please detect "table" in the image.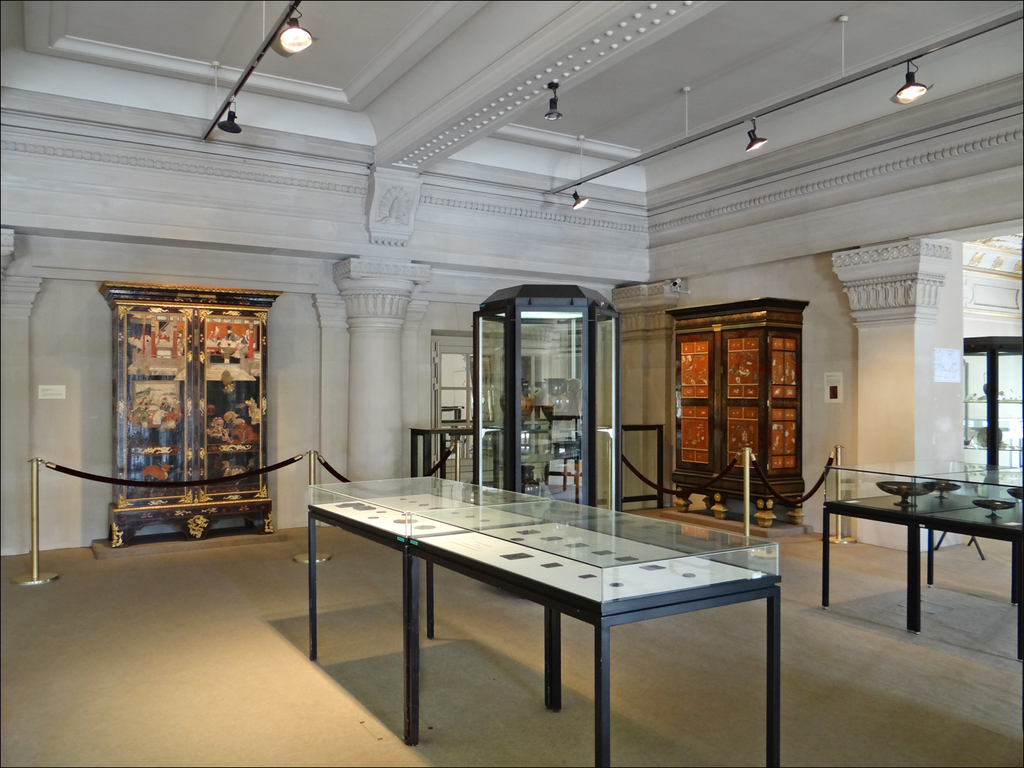
box(820, 464, 1023, 668).
